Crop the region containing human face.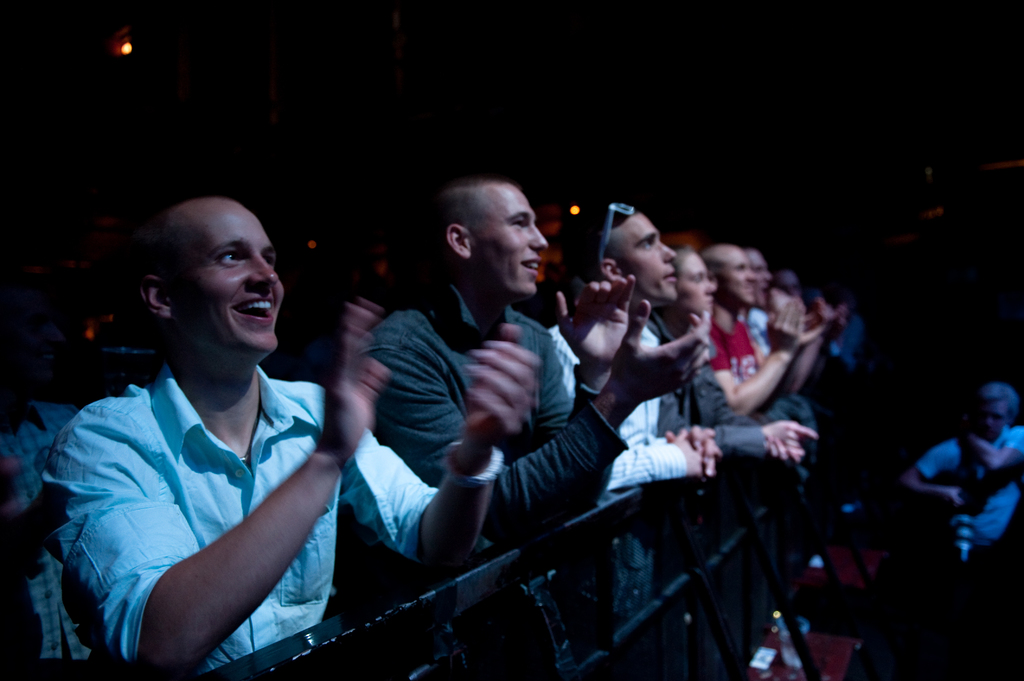
Crop region: bbox=(677, 251, 714, 313).
